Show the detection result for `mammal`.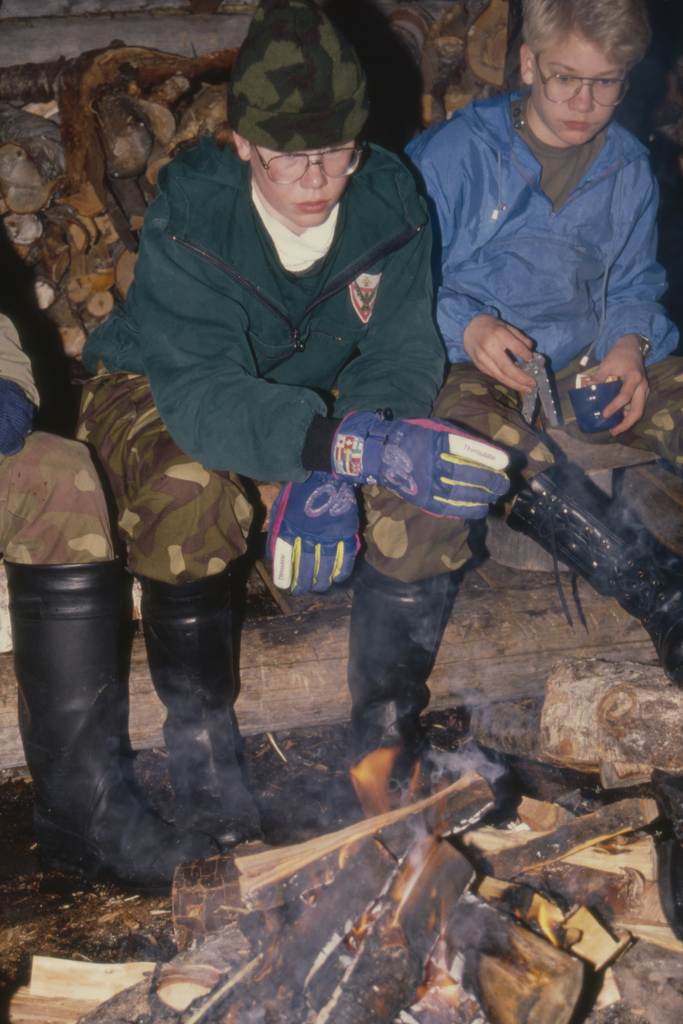
bbox(399, 0, 682, 673).
